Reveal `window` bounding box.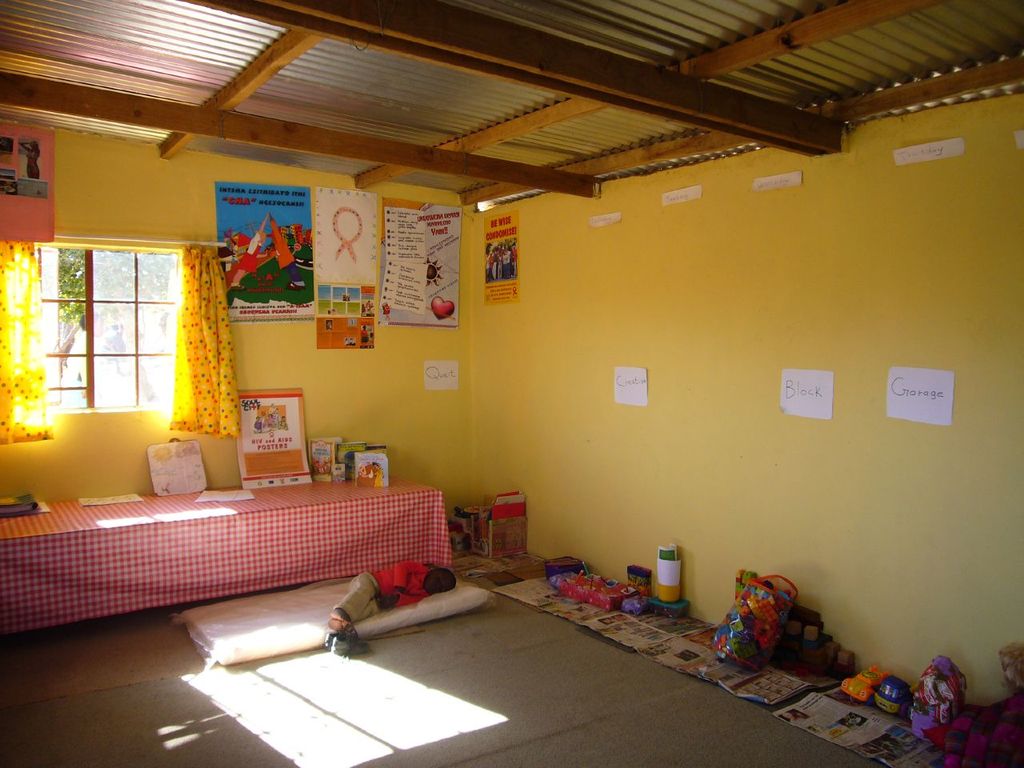
Revealed: (x1=21, y1=241, x2=210, y2=415).
